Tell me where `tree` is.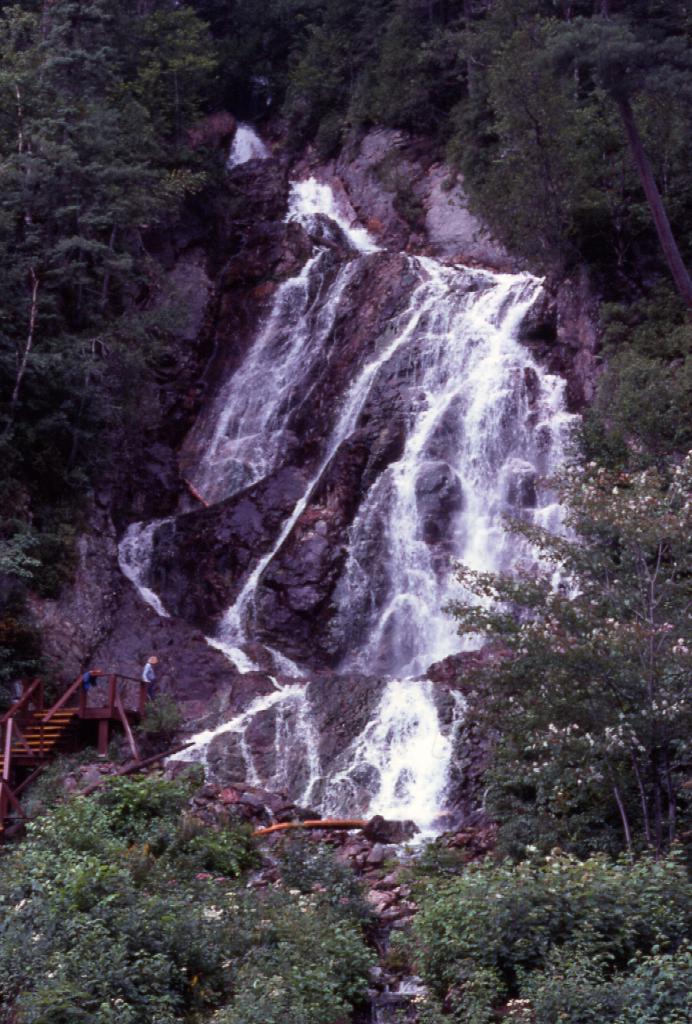
`tree` is at left=438, top=456, right=691, bottom=865.
